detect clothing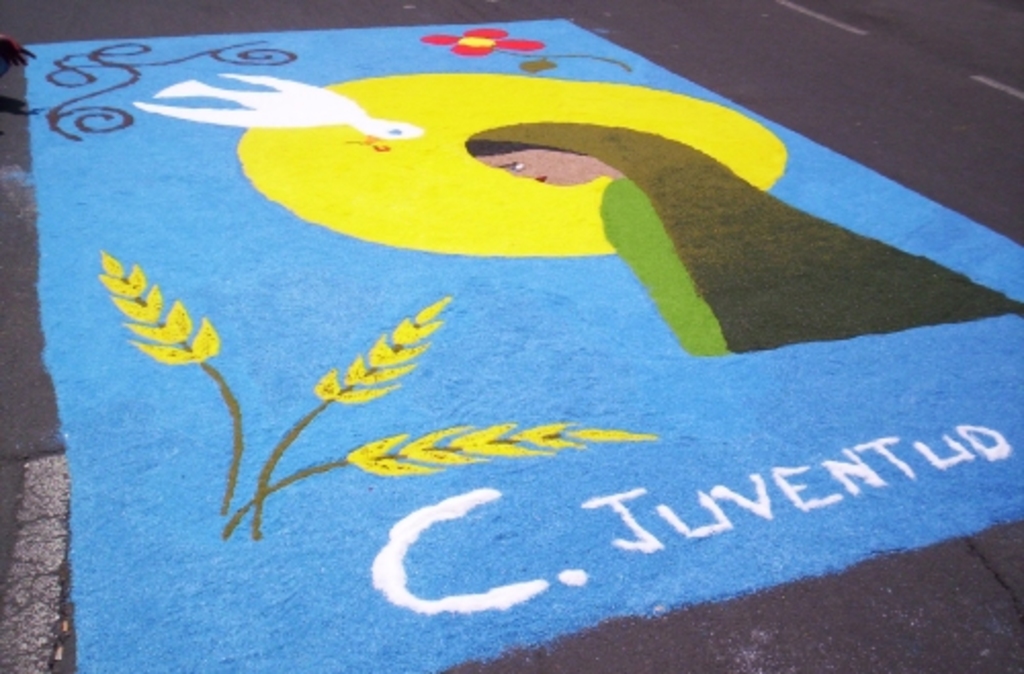
<region>592, 176, 725, 361</region>
